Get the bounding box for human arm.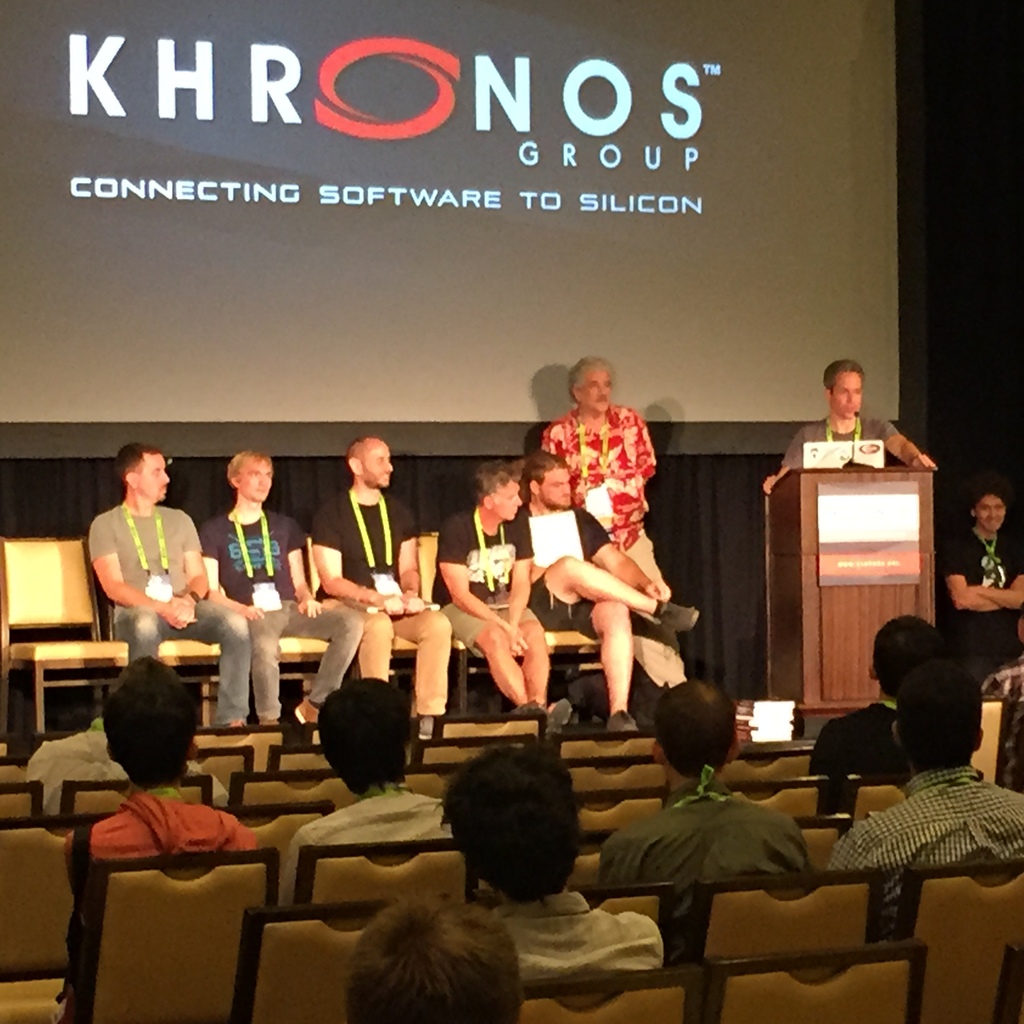
box(285, 511, 323, 623).
